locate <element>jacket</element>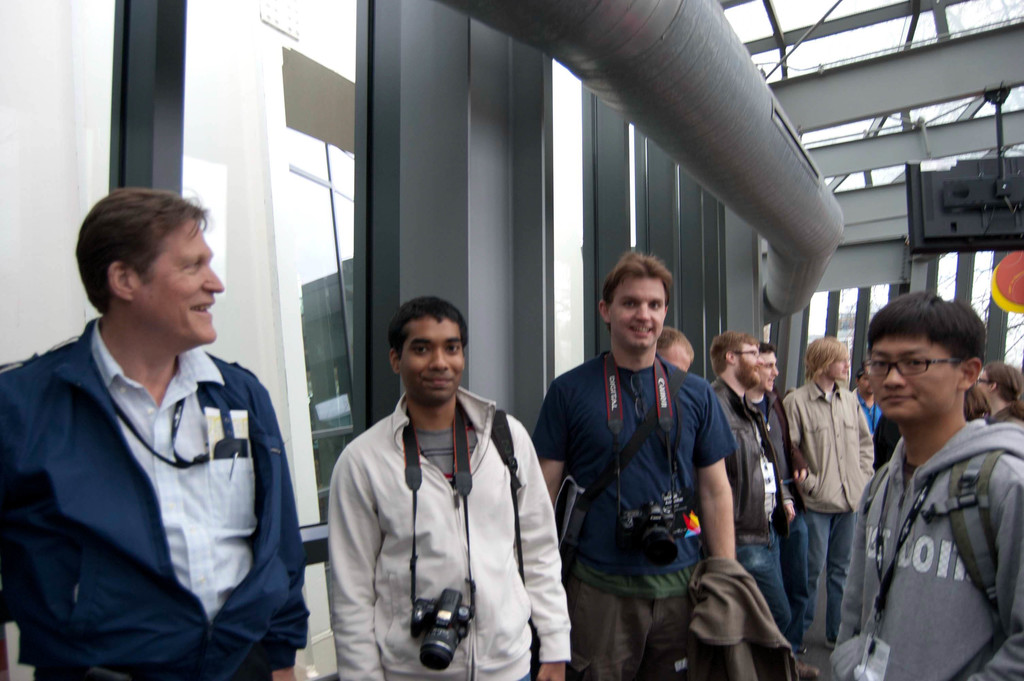
region(312, 341, 559, 674)
